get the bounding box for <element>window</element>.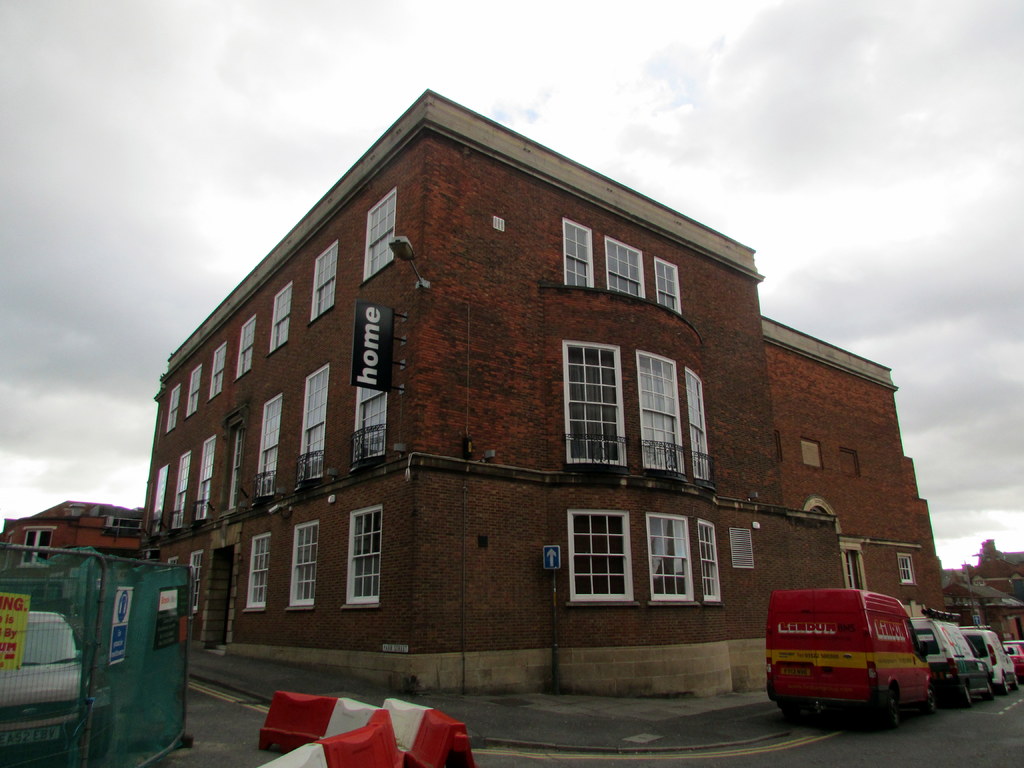
crop(256, 390, 277, 500).
